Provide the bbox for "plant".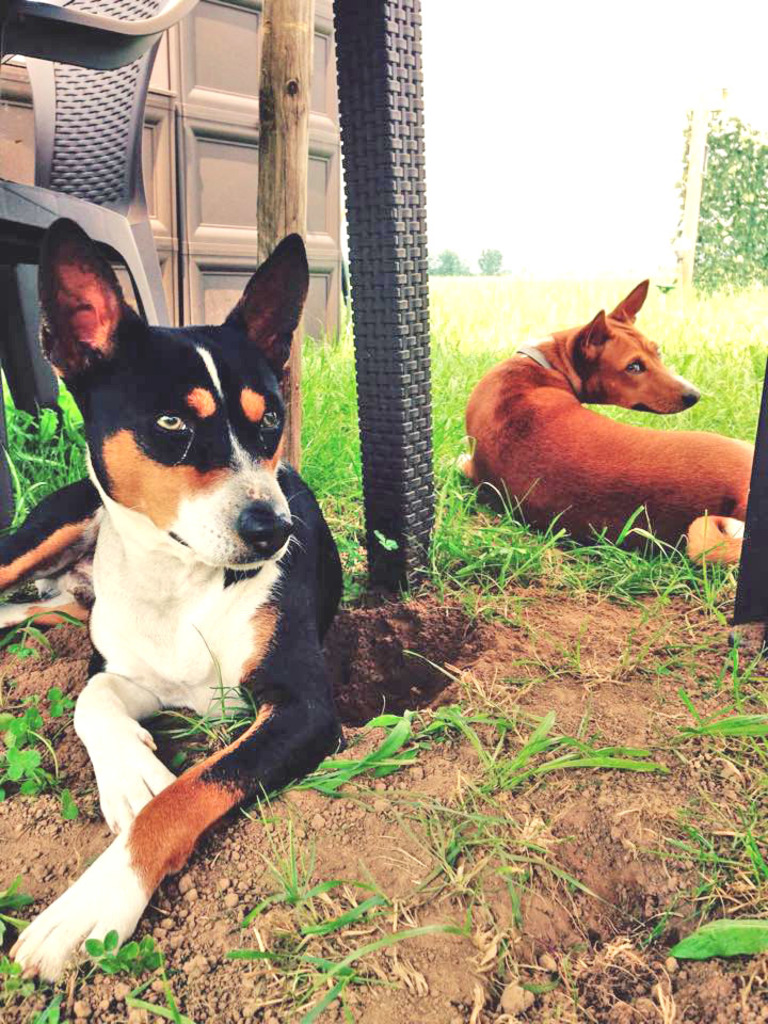
box(217, 865, 465, 1023).
